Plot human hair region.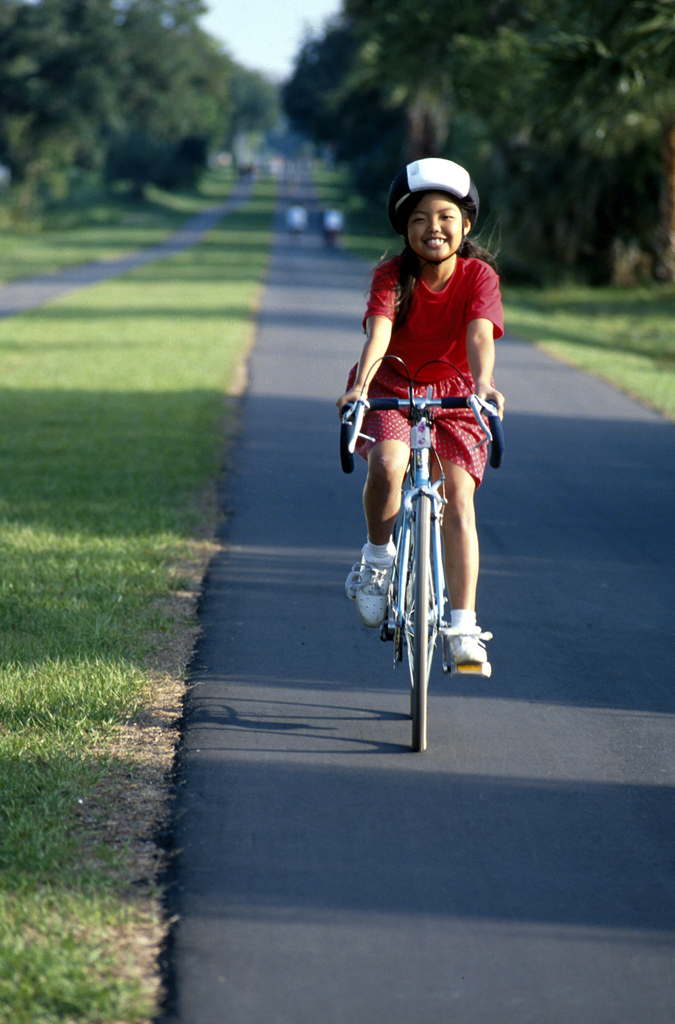
Plotted at <bbox>360, 188, 493, 321</bbox>.
